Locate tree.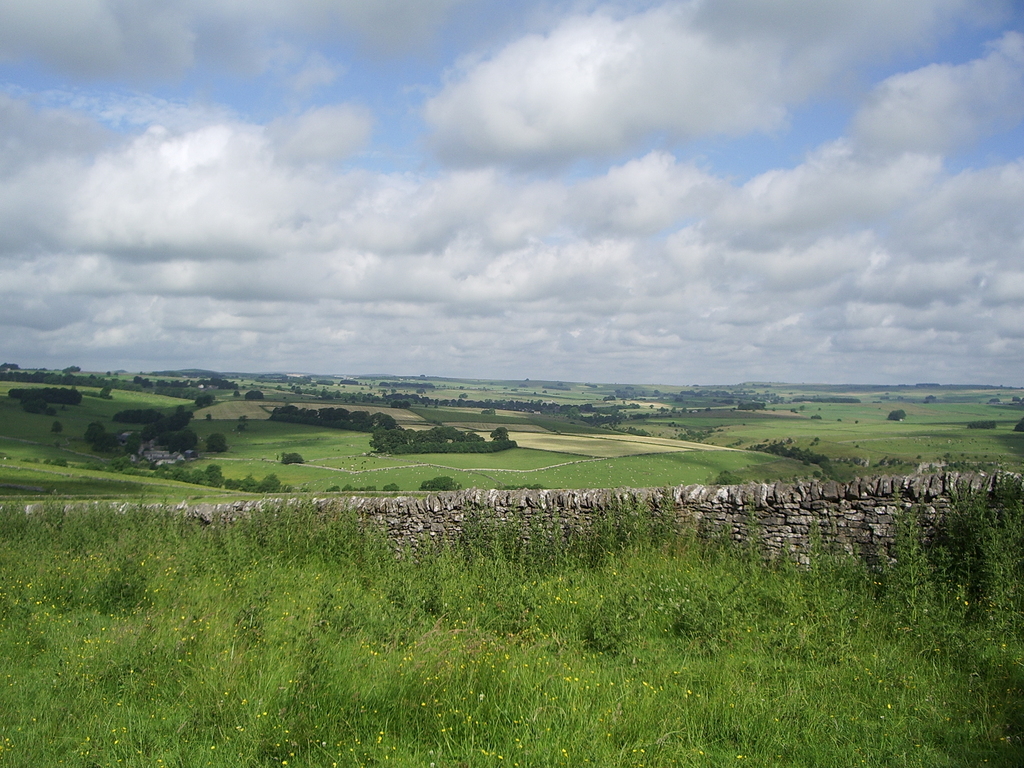
Bounding box: pyautogui.locateOnScreen(204, 433, 230, 454).
